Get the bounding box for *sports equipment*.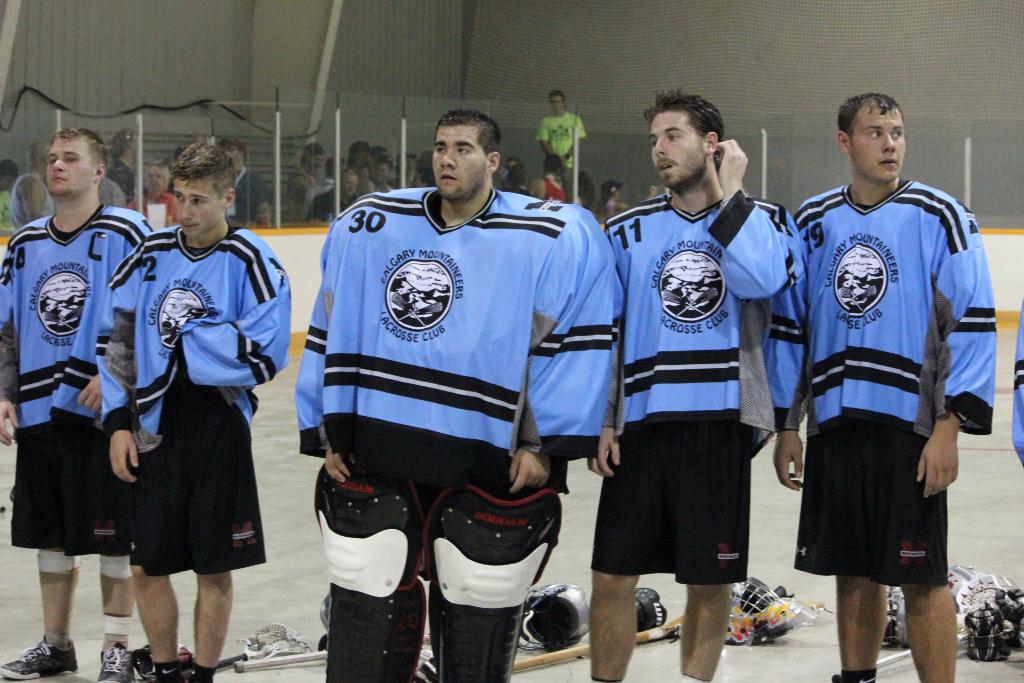
312,456,437,682.
